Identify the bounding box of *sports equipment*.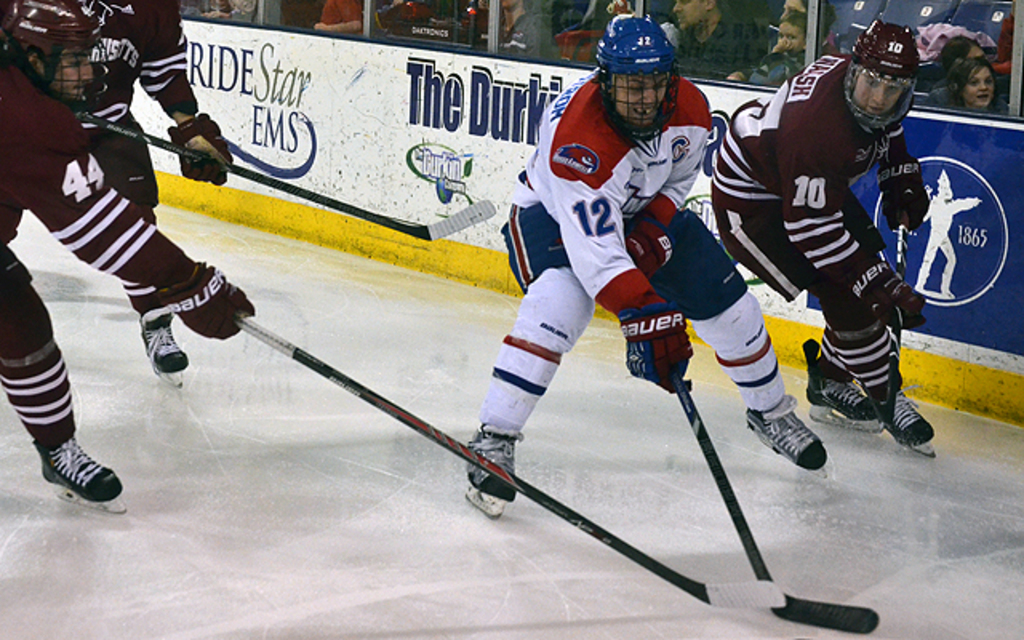
bbox=(741, 405, 835, 478).
